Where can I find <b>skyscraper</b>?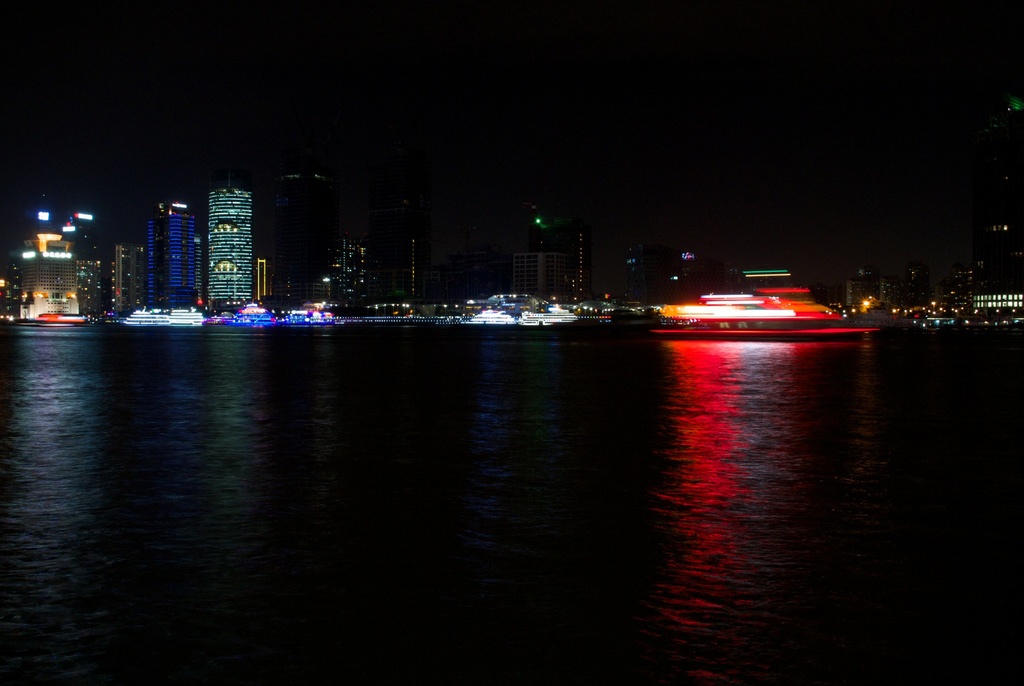
You can find it at (left=205, top=175, right=254, bottom=306).
